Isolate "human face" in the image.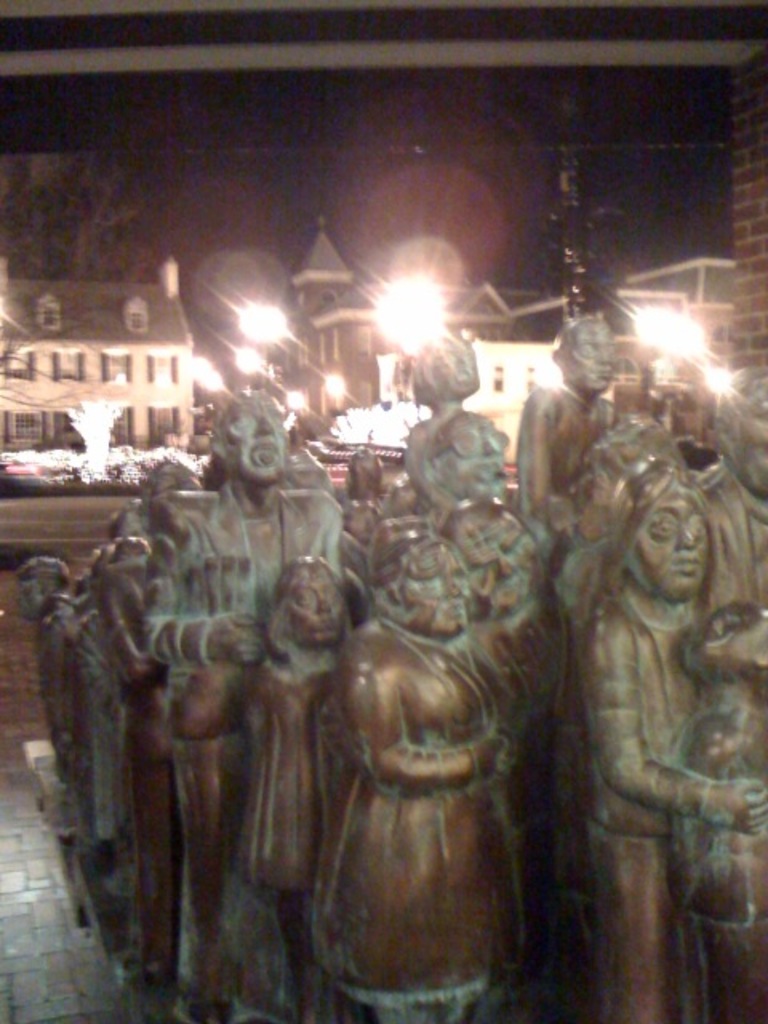
Isolated region: 106 512 149 538.
